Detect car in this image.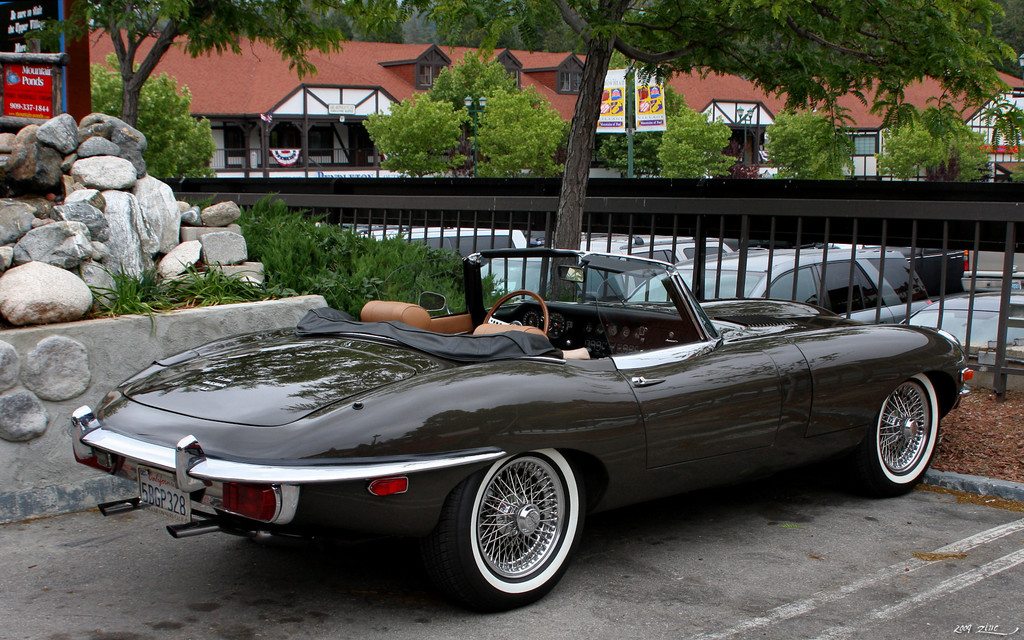
Detection: [left=70, top=244, right=972, bottom=606].
